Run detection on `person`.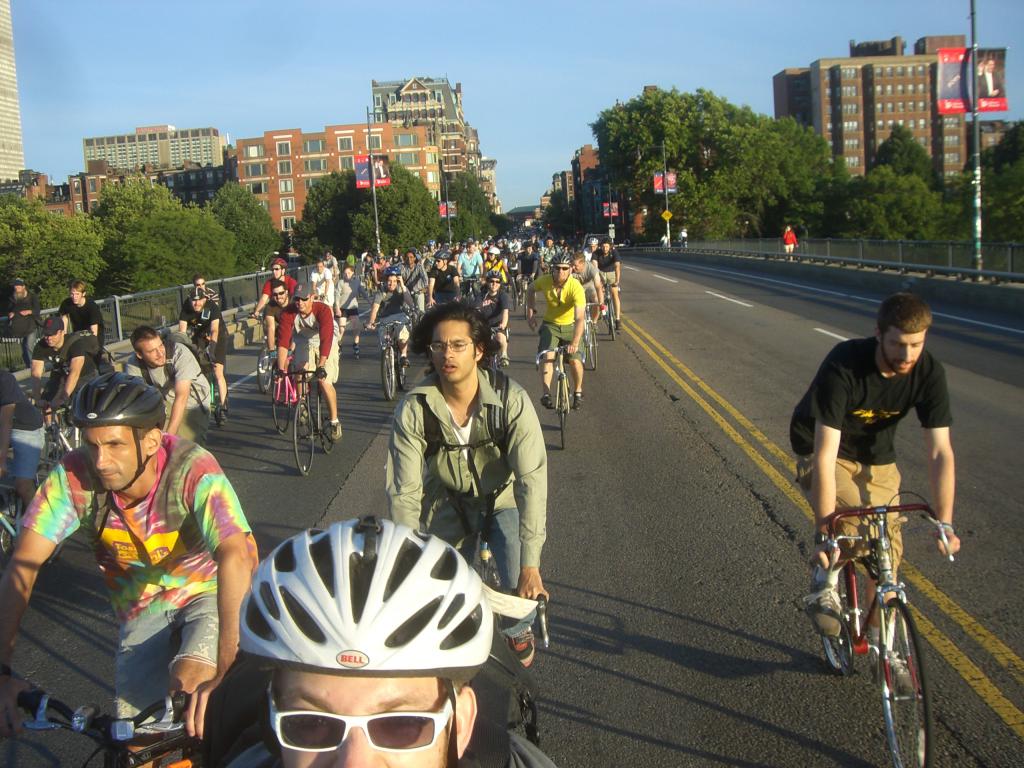
Result: {"x1": 264, "y1": 280, "x2": 294, "y2": 381}.
